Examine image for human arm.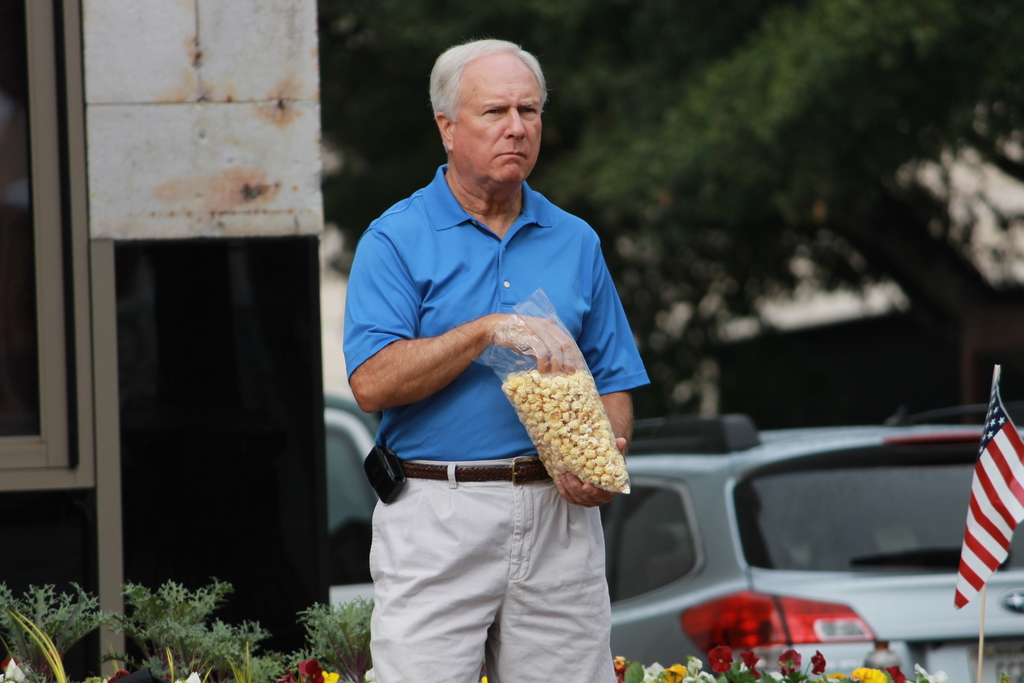
Examination result: x1=342 y1=219 x2=587 y2=415.
